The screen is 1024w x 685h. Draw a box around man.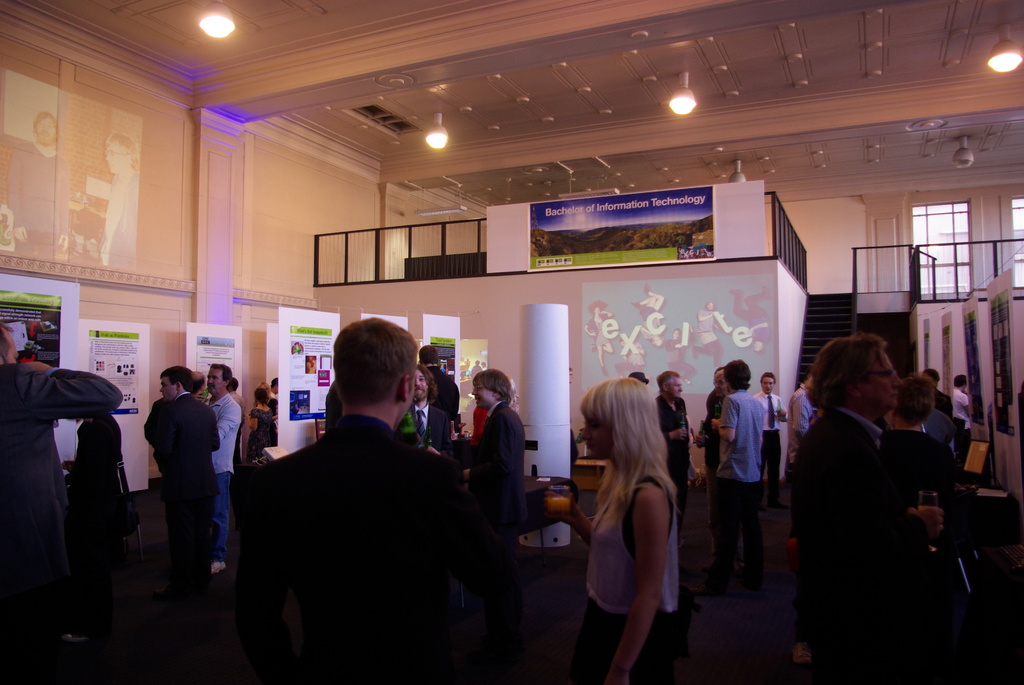
232 321 513 681.
